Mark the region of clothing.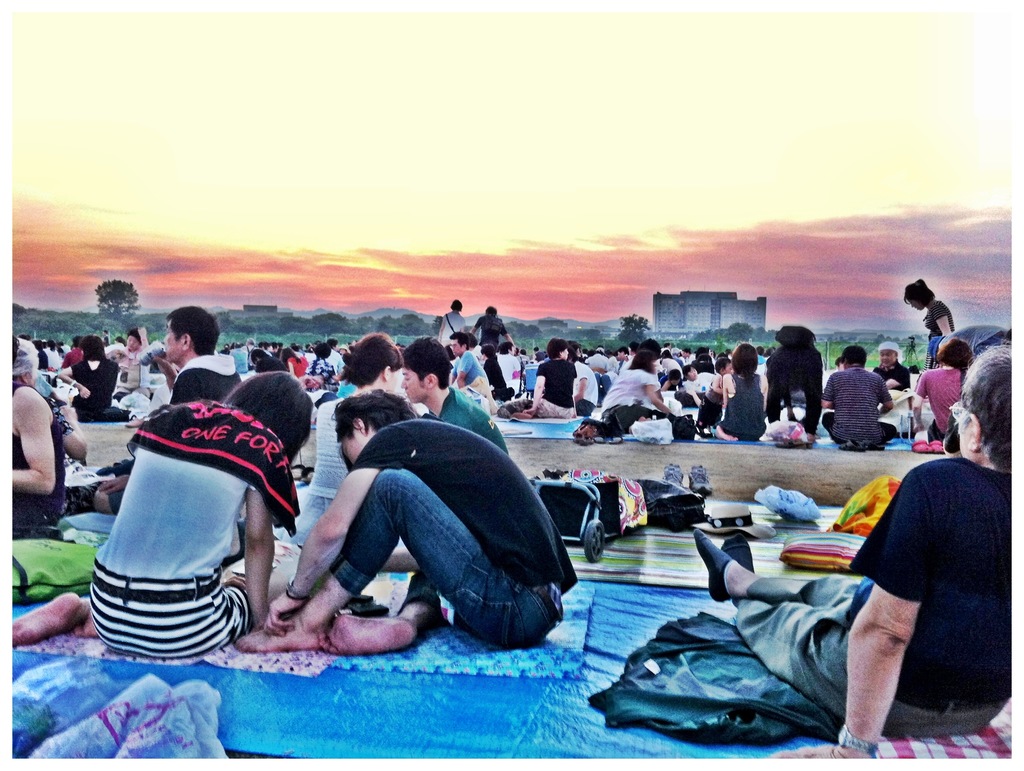
Region: [161,353,239,414].
